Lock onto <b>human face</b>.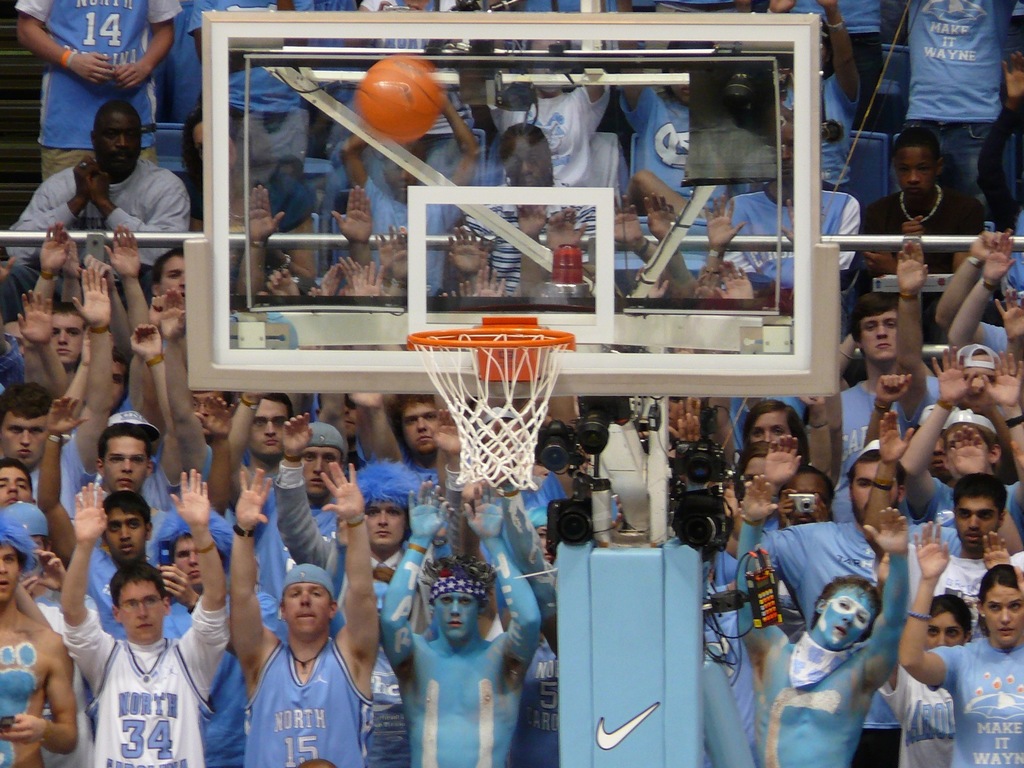
Locked: 252:397:288:455.
